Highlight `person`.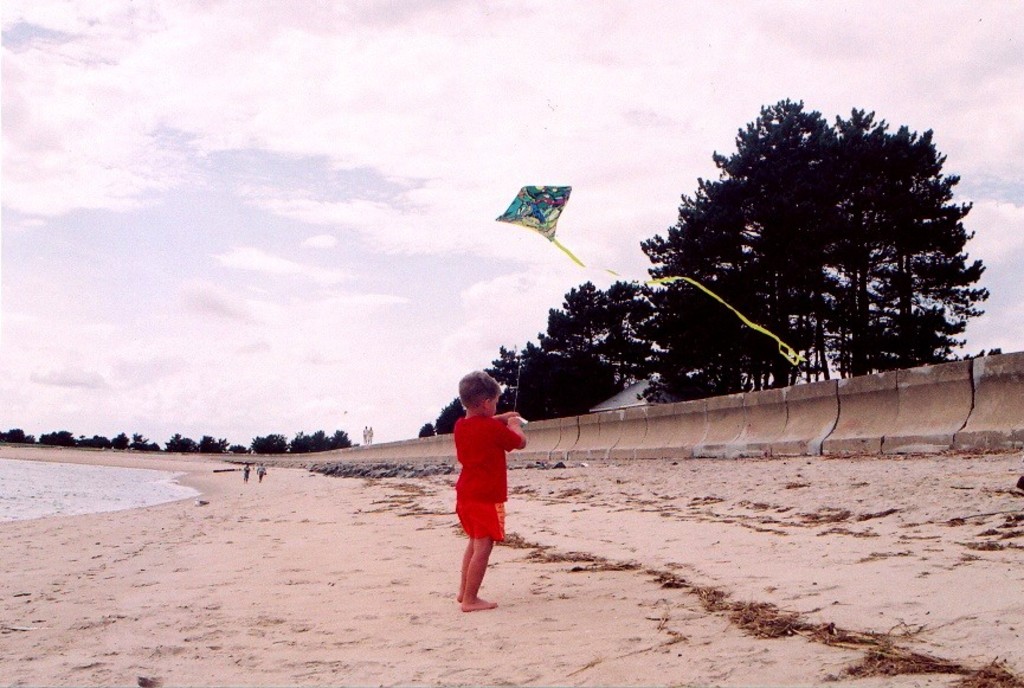
Highlighted region: 439/377/523/602.
